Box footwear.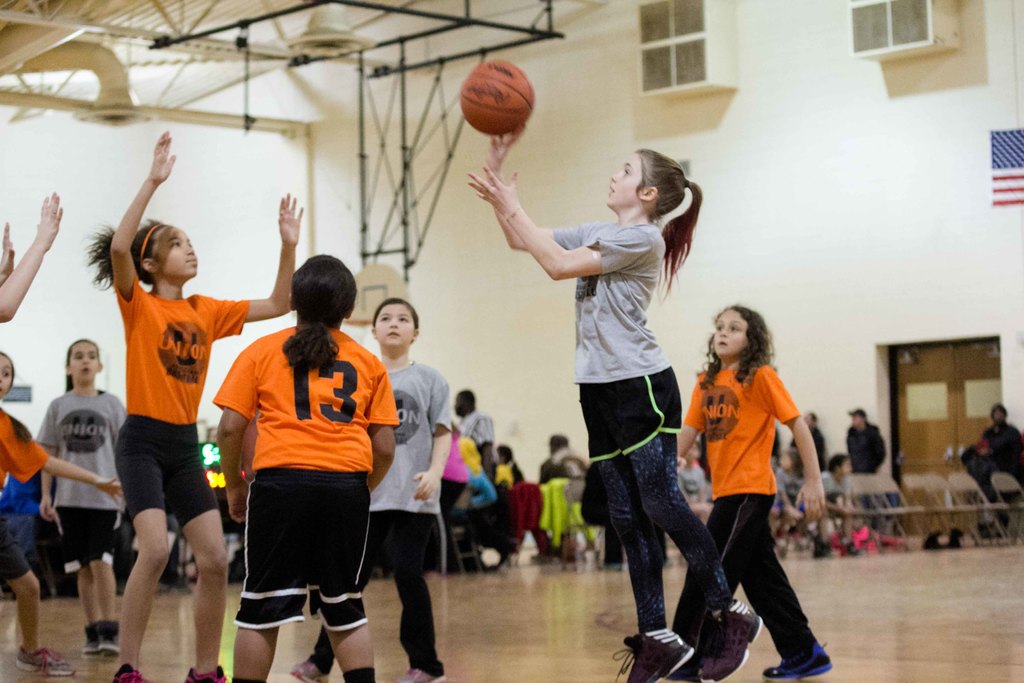
(x1=179, y1=664, x2=227, y2=682).
